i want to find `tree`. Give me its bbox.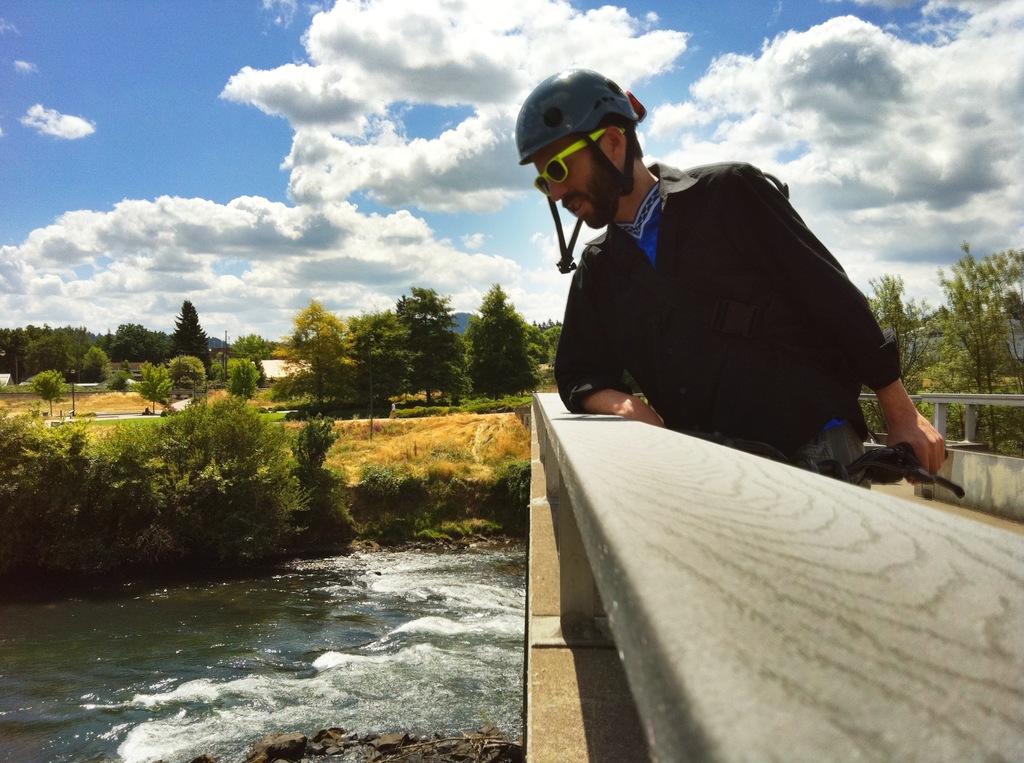
bbox=[136, 353, 170, 410].
